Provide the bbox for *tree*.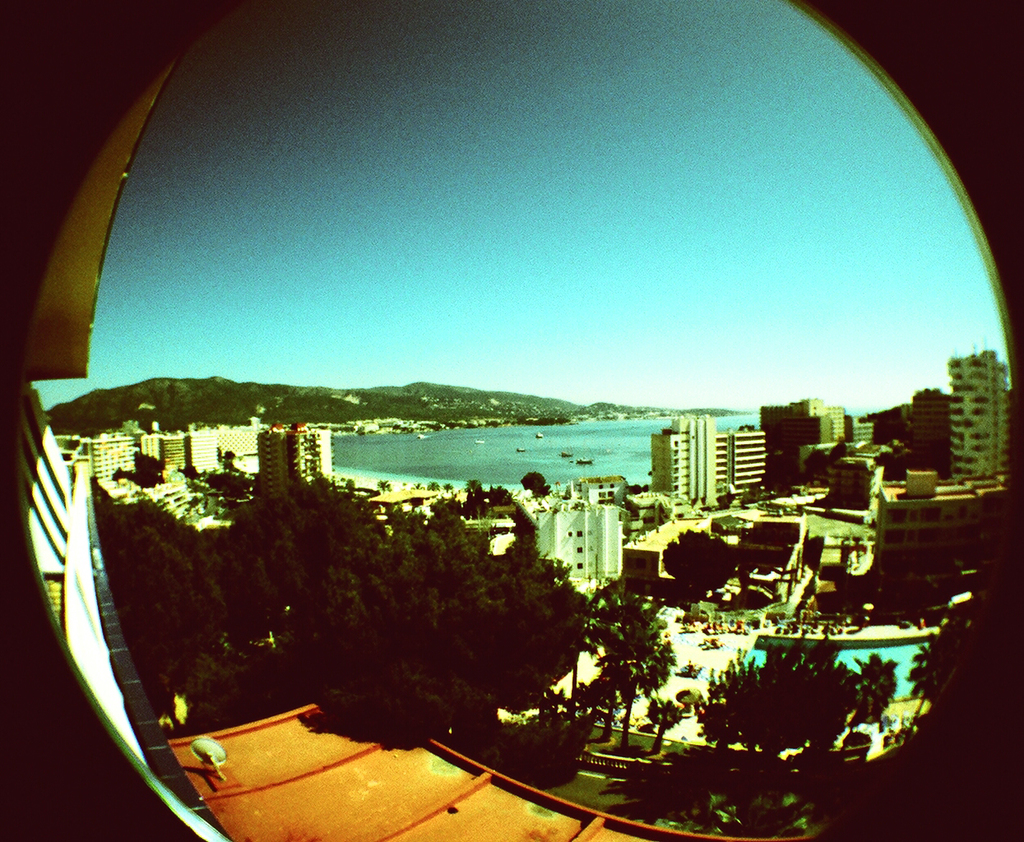
{"left": 663, "top": 524, "right": 739, "bottom": 607}.
